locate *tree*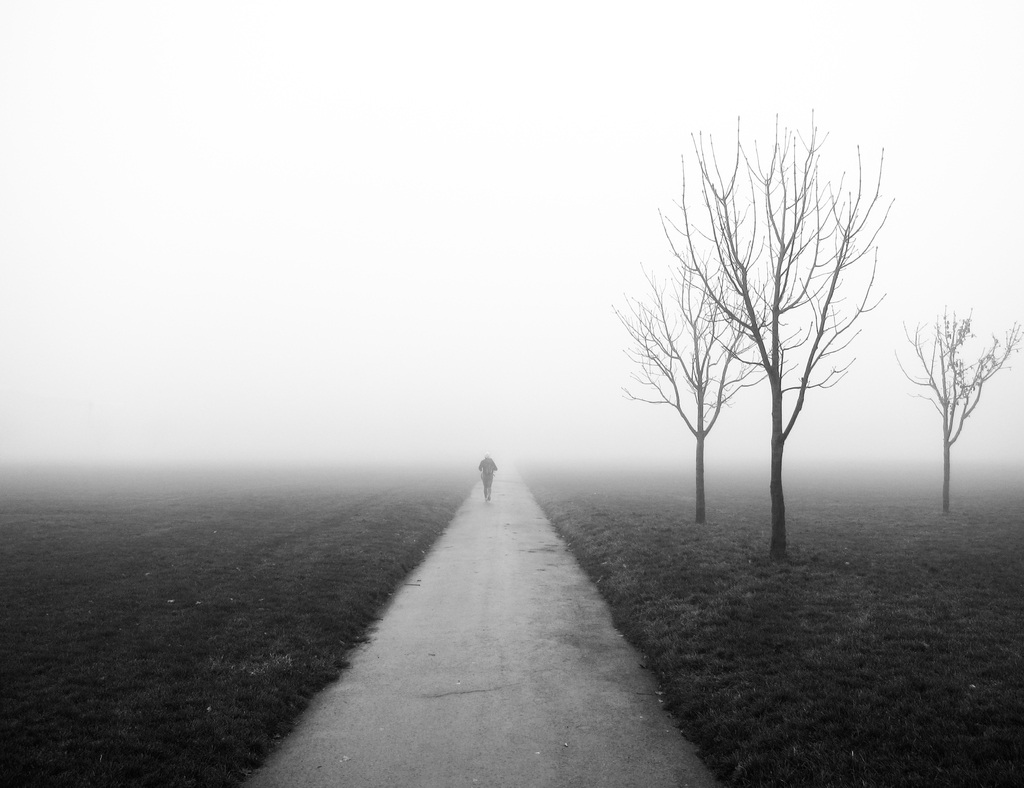
Rect(619, 259, 780, 527)
